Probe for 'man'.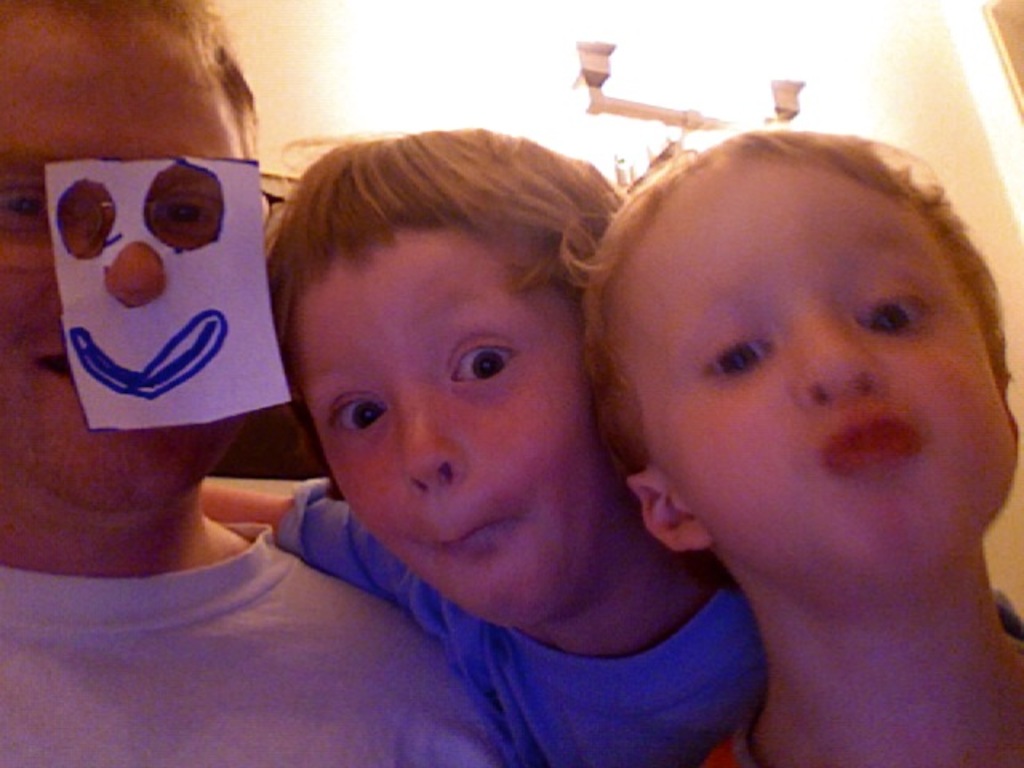
Probe result: box=[0, 0, 512, 766].
